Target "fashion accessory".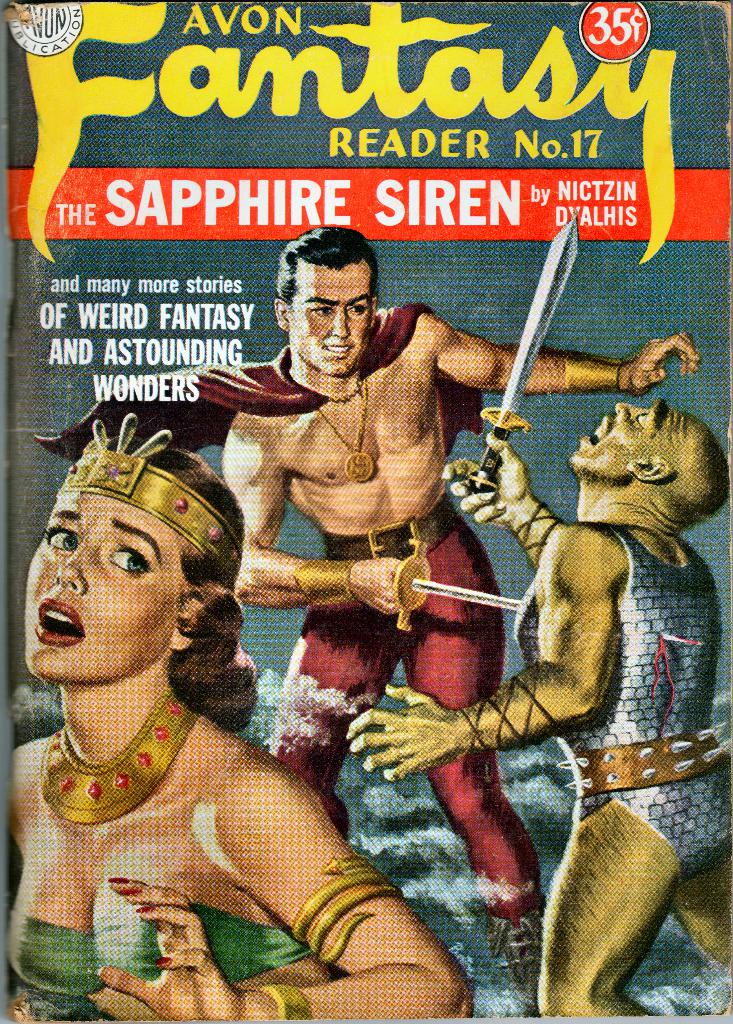
Target region: BBox(36, 689, 200, 825).
